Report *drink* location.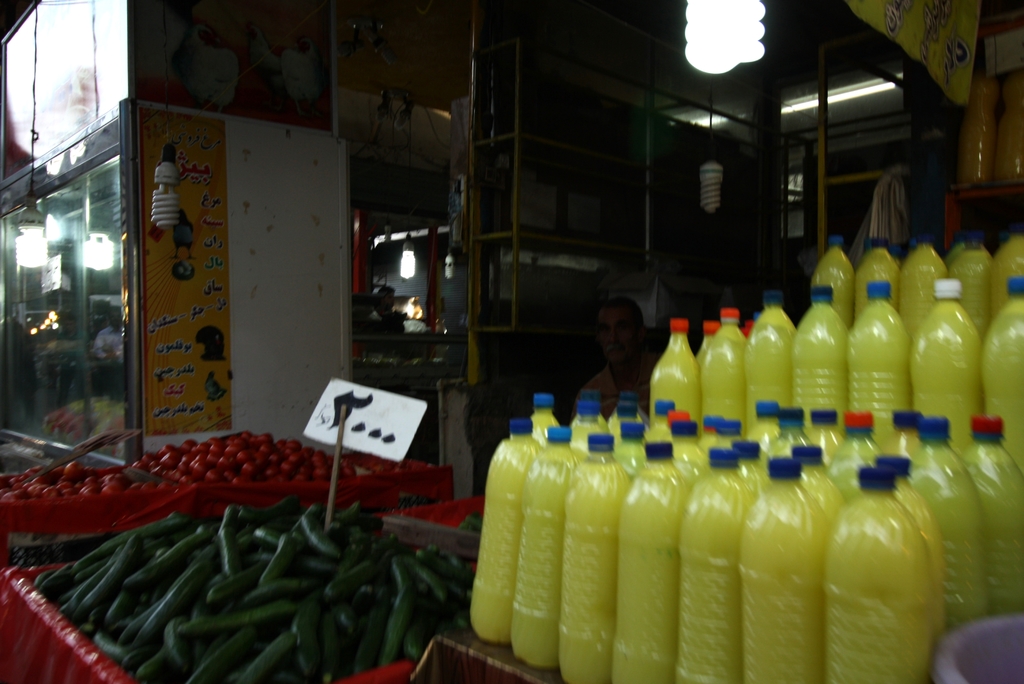
Report: <box>825,464,934,683</box>.
